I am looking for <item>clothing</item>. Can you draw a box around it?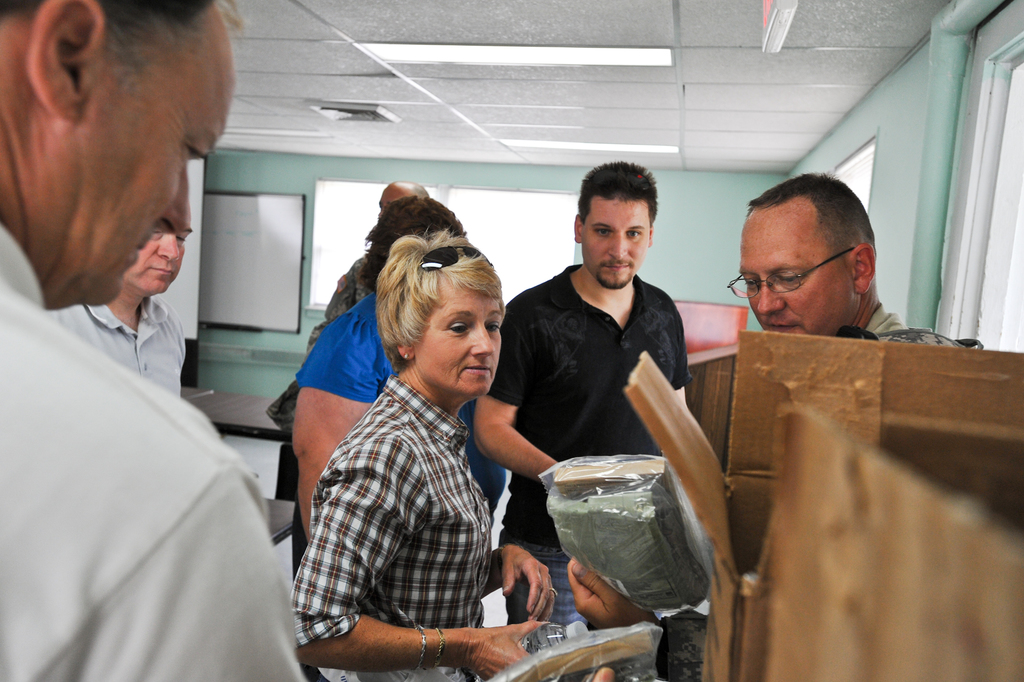
Sure, the bounding box is 268/266/380/431.
